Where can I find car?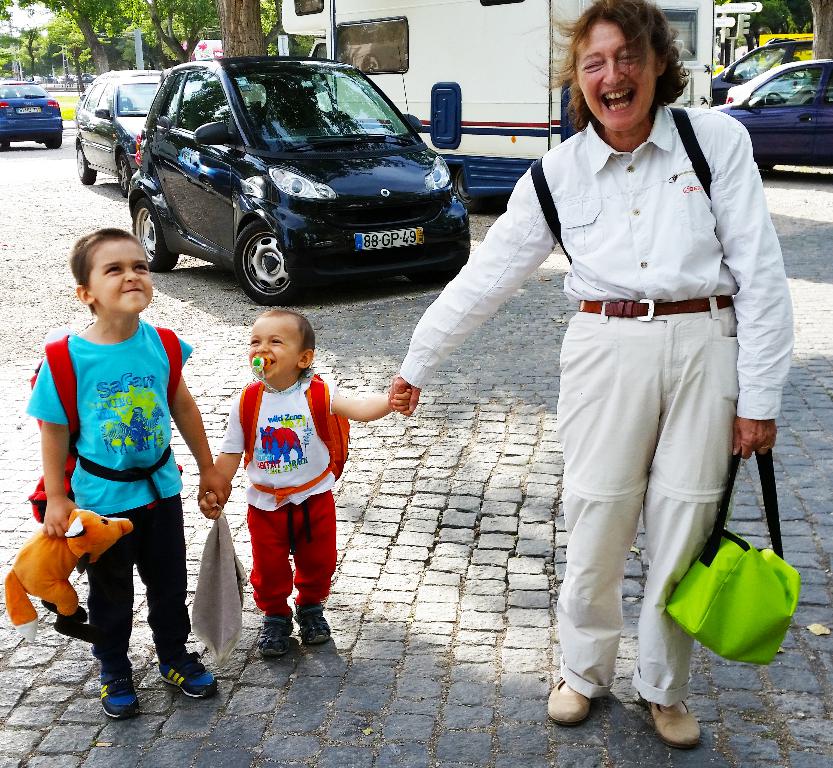
You can find it at detection(72, 72, 208, 204).
